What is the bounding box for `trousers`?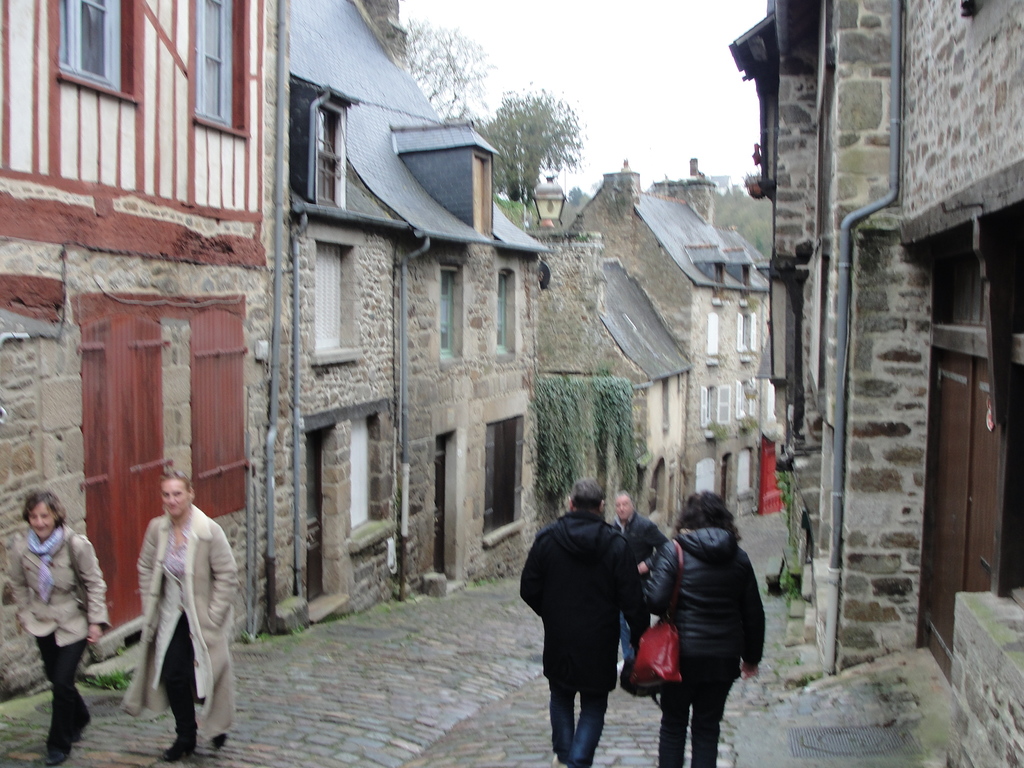
box(35, 630, 92, 749).
